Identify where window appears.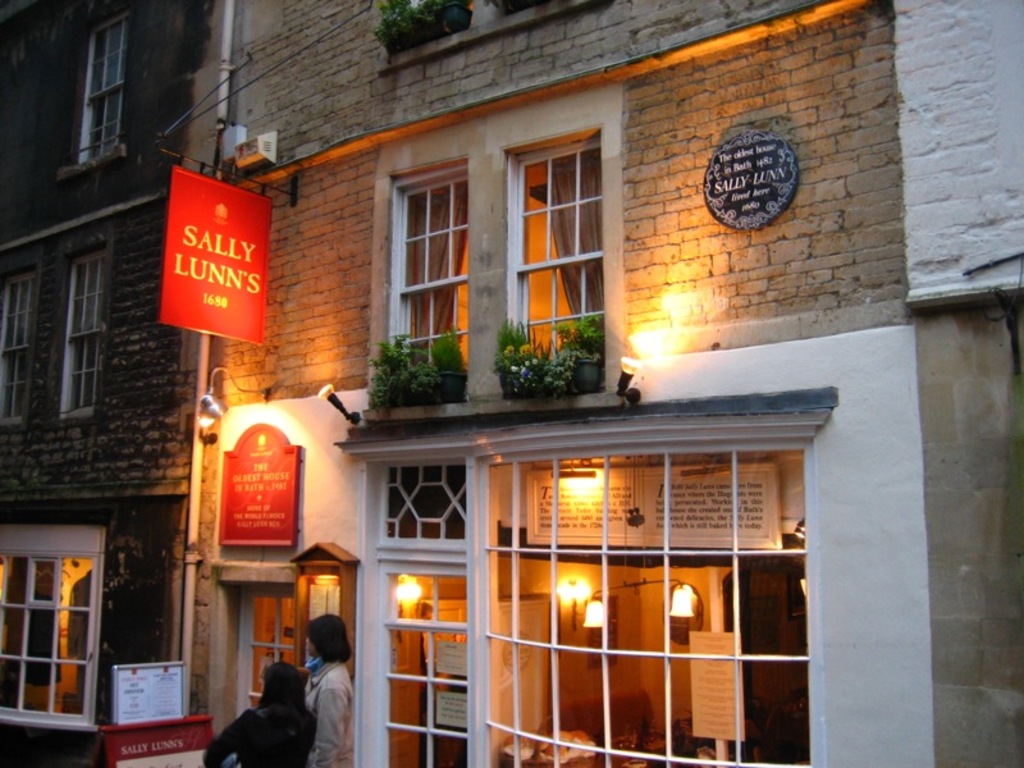
Appears at 506:96:613:362.
